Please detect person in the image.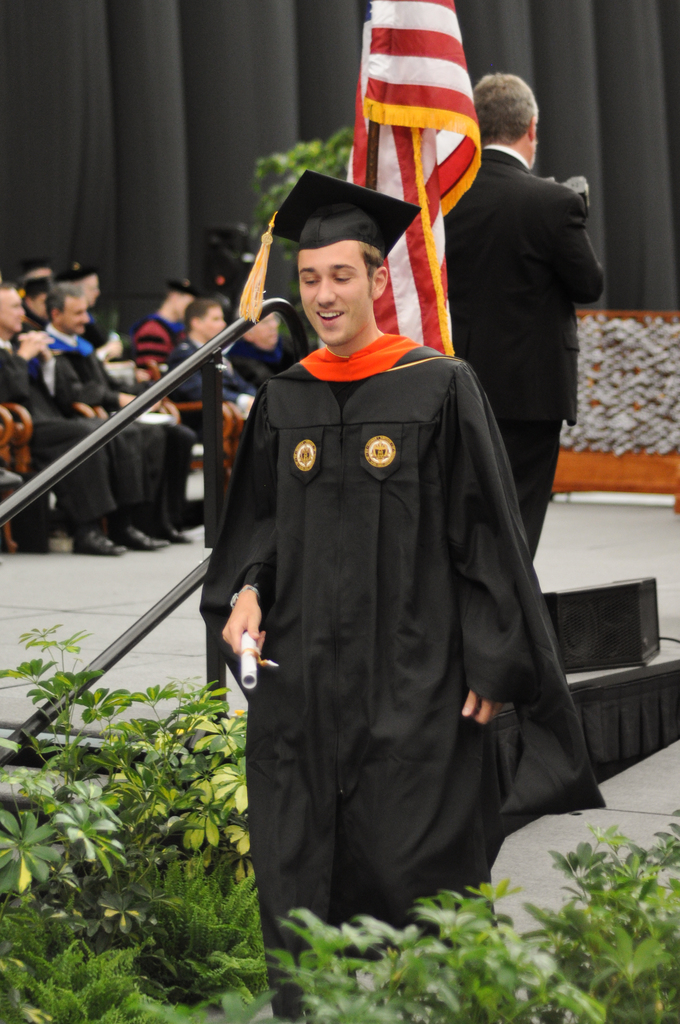
195 154 556 959.
